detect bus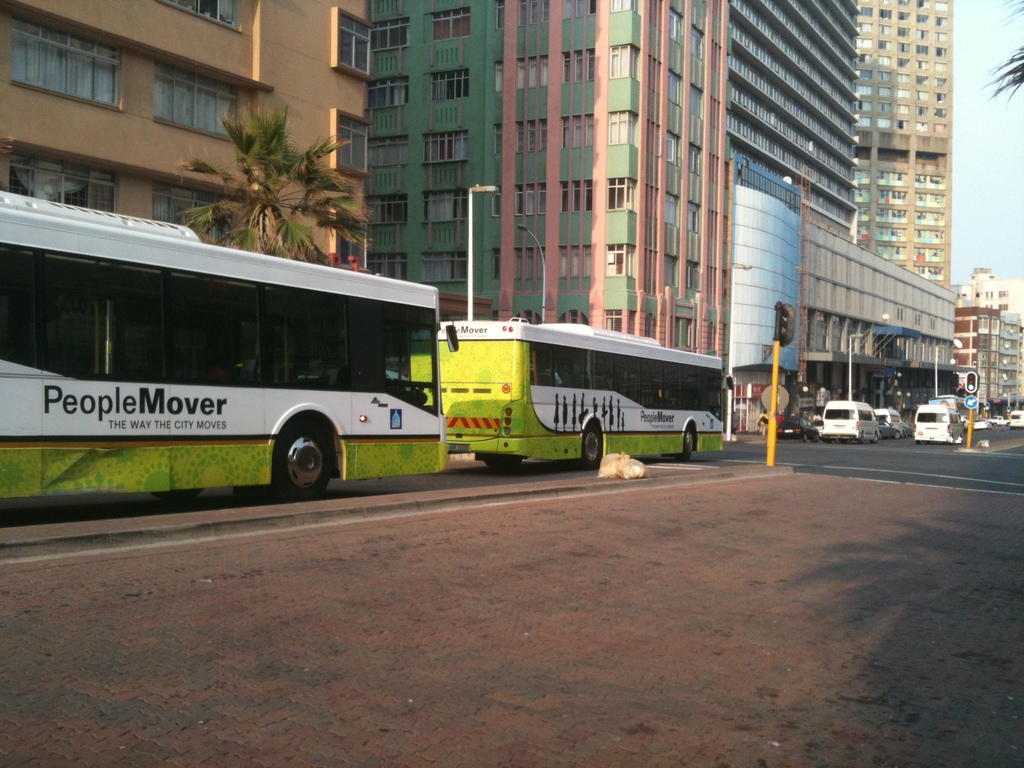
region(0, 192, 461, 505)
